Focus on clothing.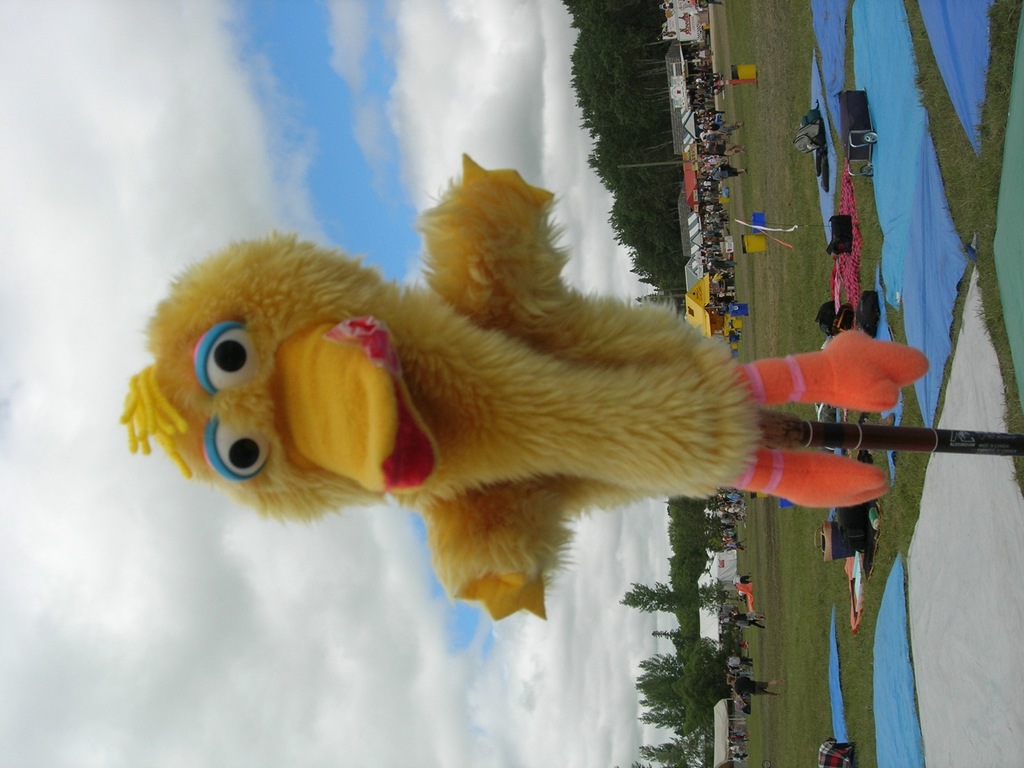
Focused at {"left": 733, "top": 611, "right": 761, "bottom": 622}.
